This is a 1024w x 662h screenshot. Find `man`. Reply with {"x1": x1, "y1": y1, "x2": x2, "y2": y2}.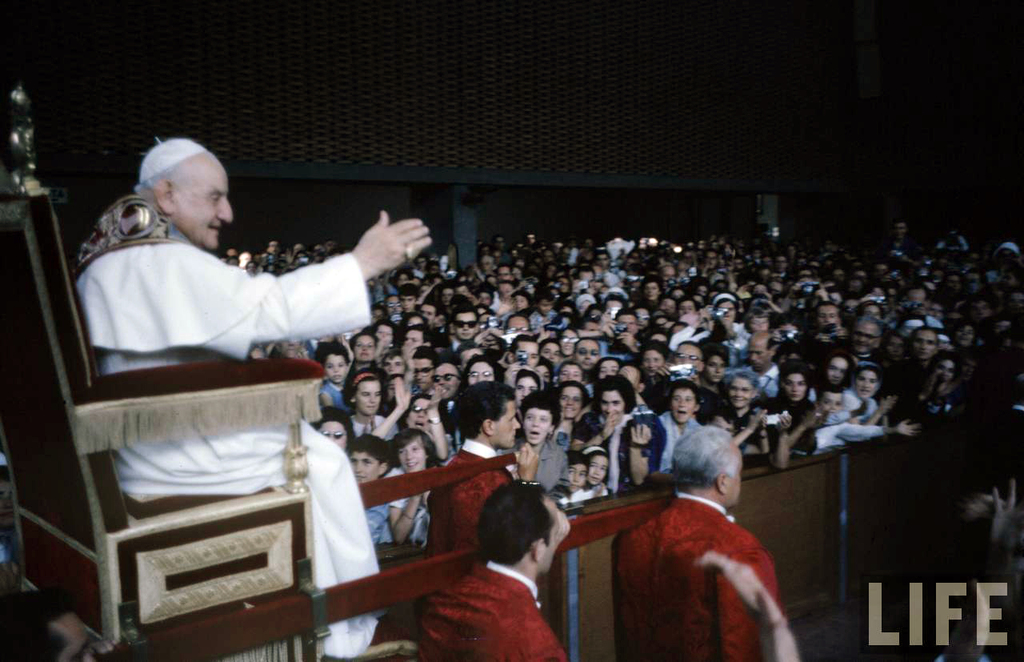
{"x1": 447, "y1": 303, "x2": 486, "y2": 347}.
